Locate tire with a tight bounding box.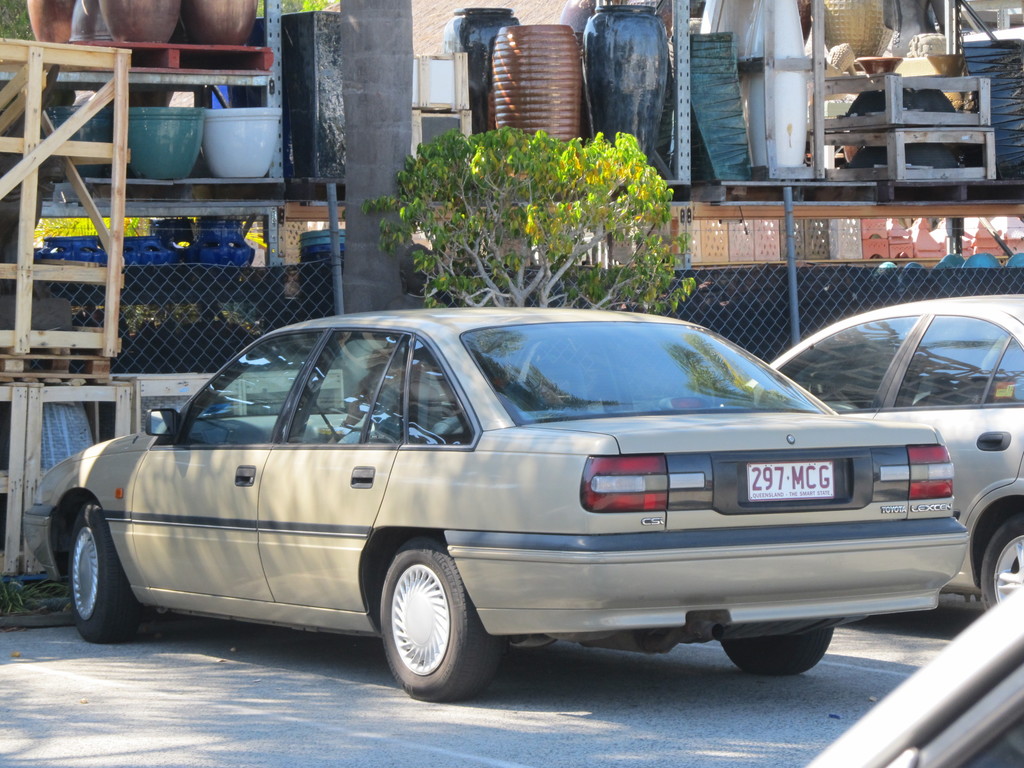
(left=68, top=497, right=141, bottom=643).
